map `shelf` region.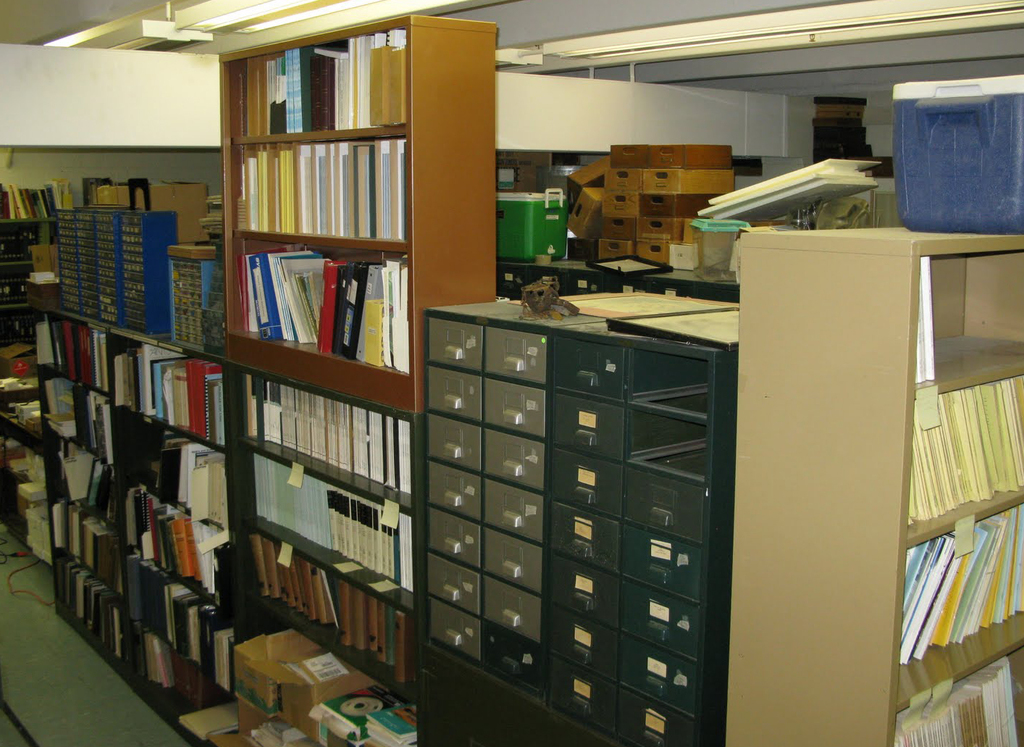
Mapped to (99, 50, 478, 689).
